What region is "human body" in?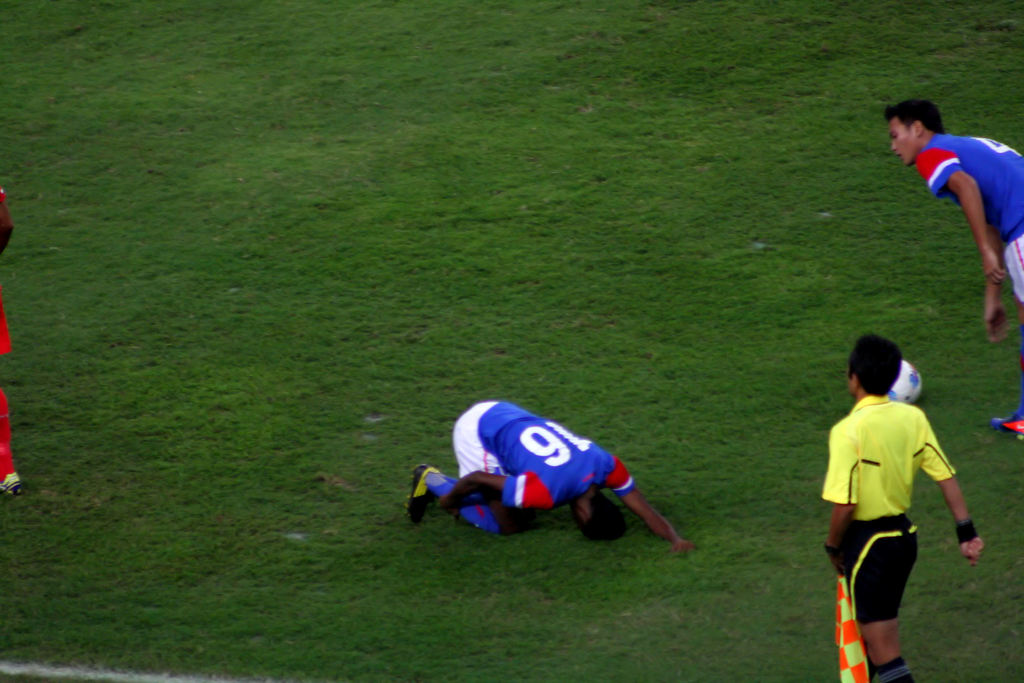
402,403,685,552.
